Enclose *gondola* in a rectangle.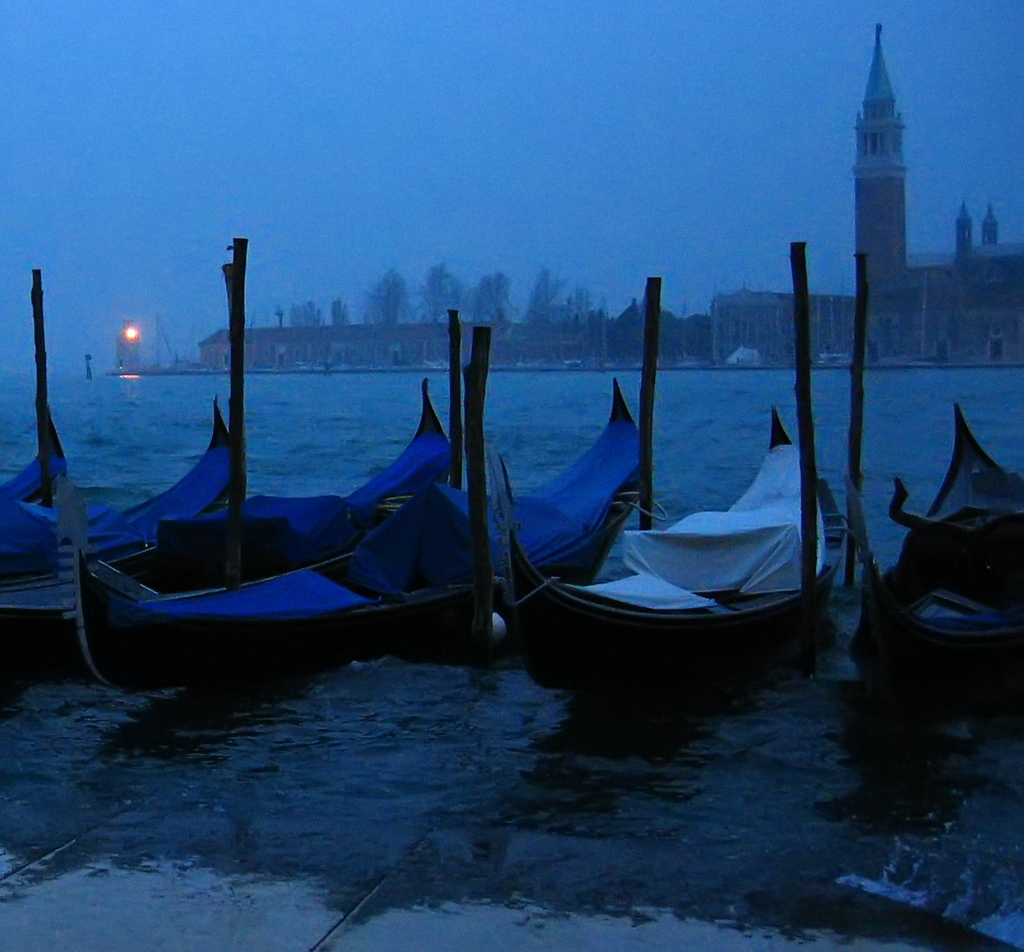
0 384 254 577.
